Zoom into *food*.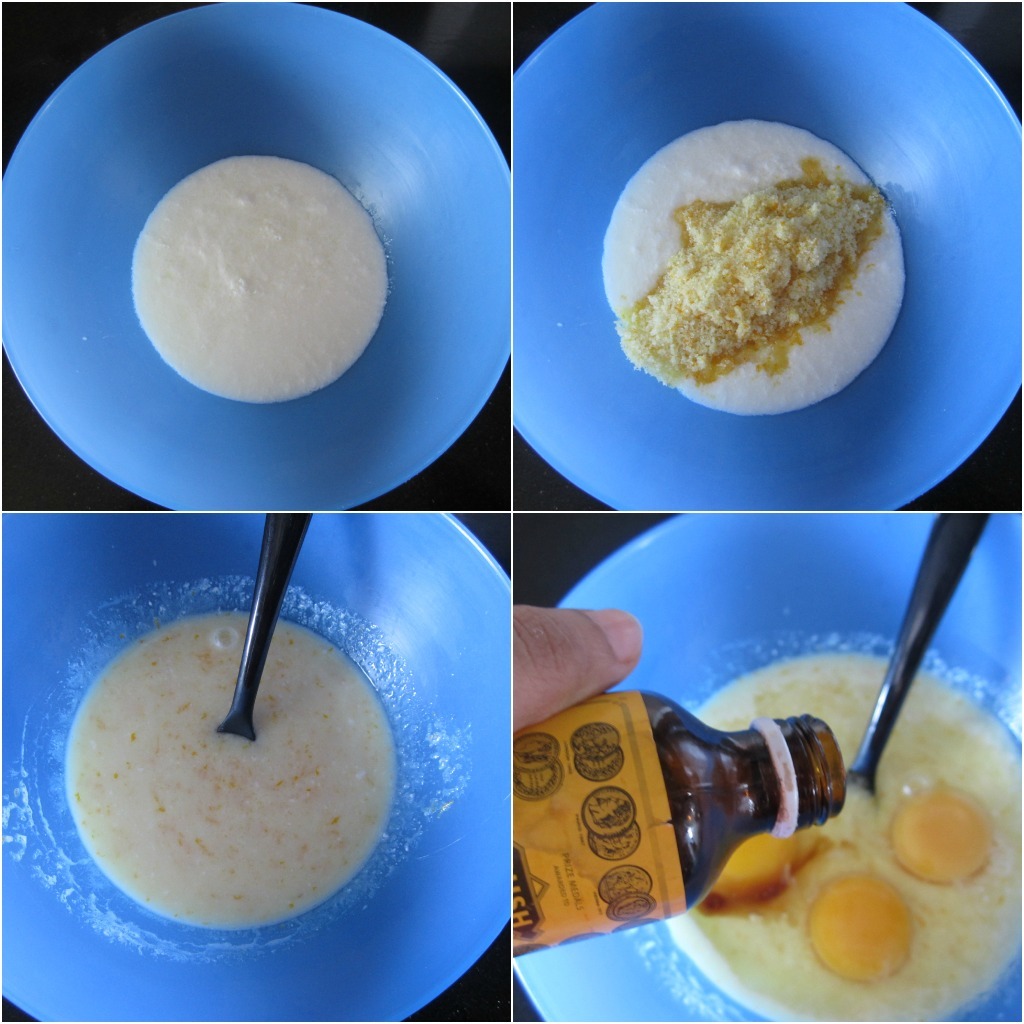
Zoom target: {"left": 80, "top": 634, "right": 392, "bottom": 950}.
